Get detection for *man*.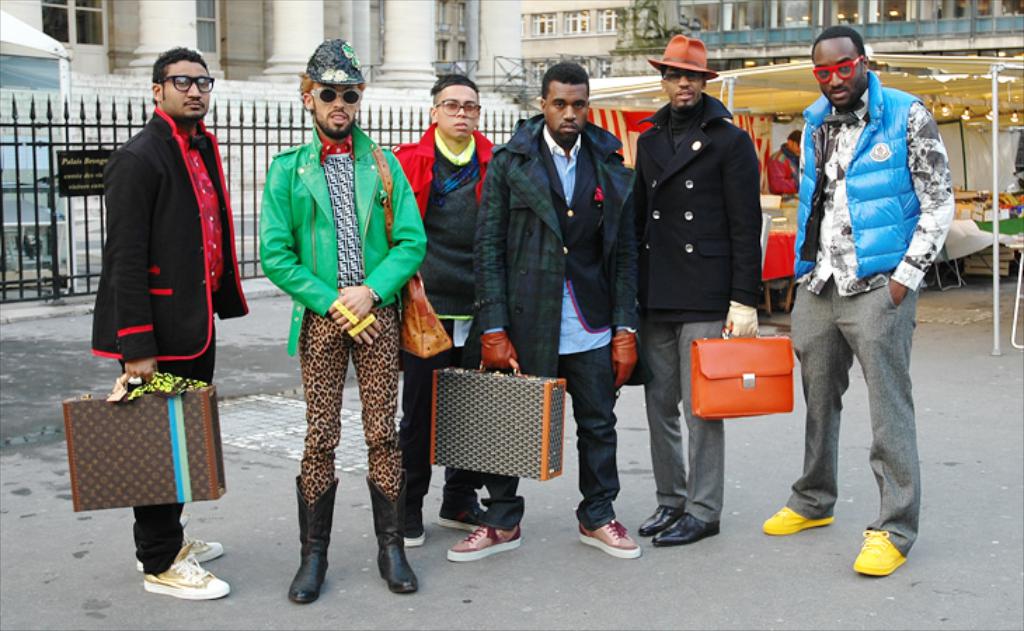
Detection: rect(764, 128, 802, 196).
